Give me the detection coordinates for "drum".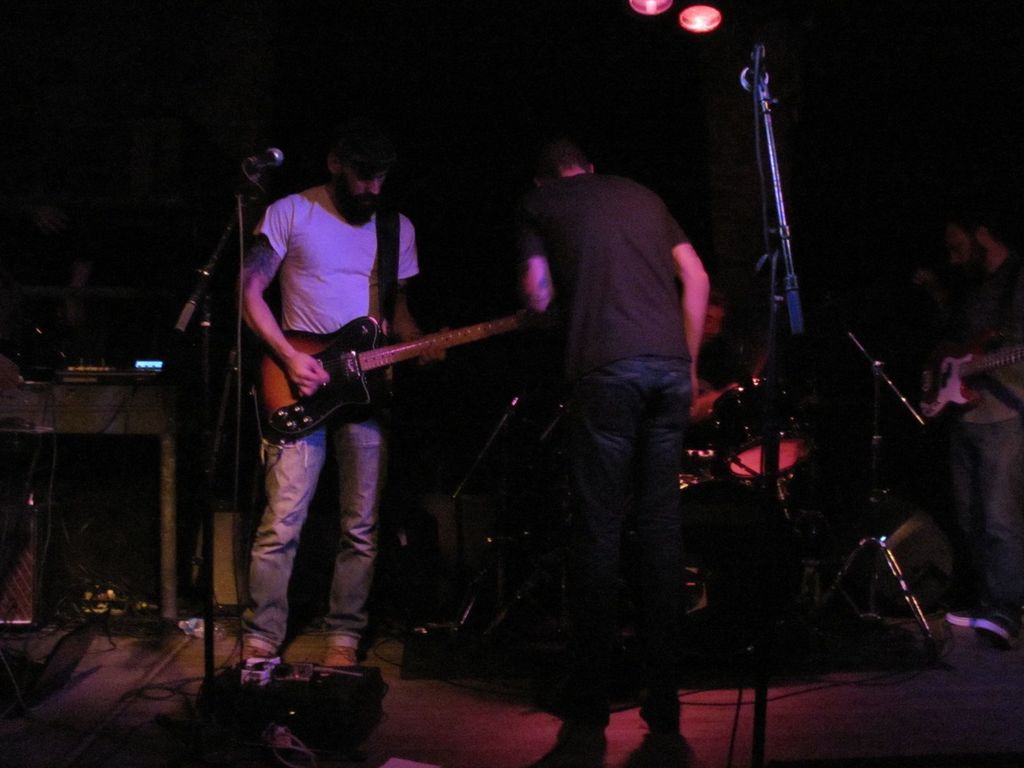
l=708, t=378, r=817, b=493.
